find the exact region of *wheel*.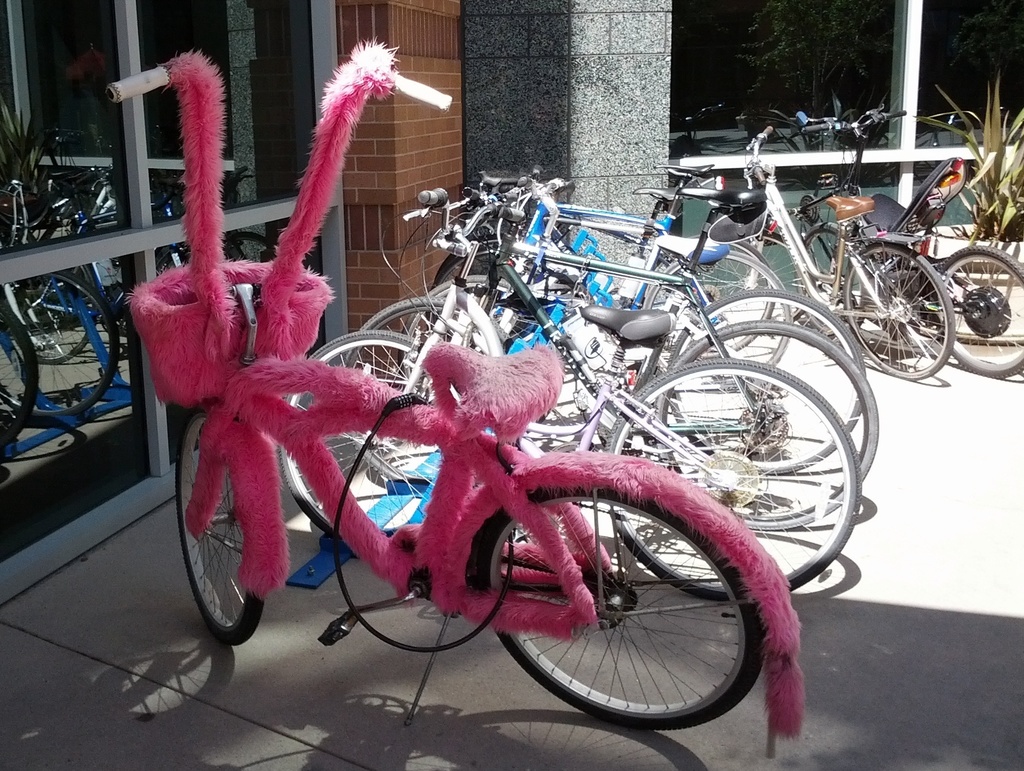
Exact region: bbox(932, 244, 1023, 379).
